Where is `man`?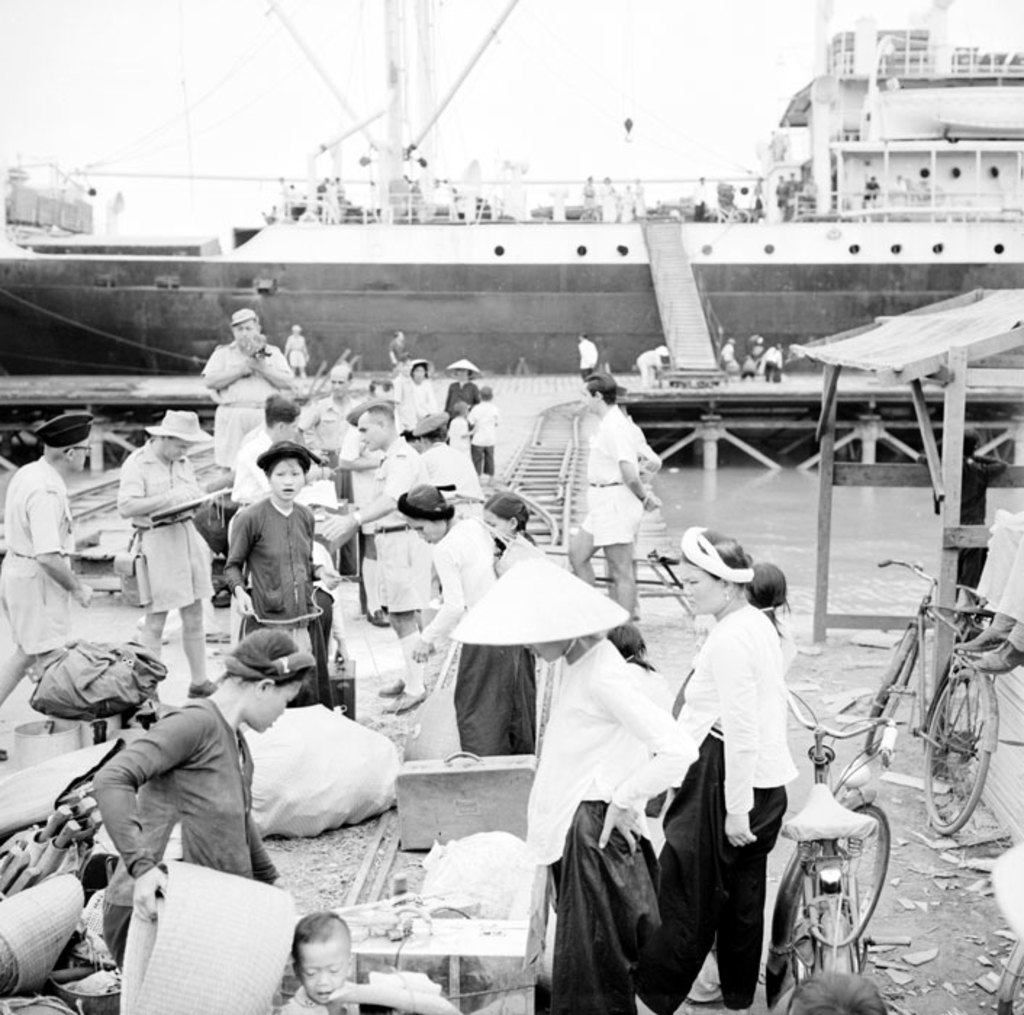
detection(290, 364, 358, 584).
